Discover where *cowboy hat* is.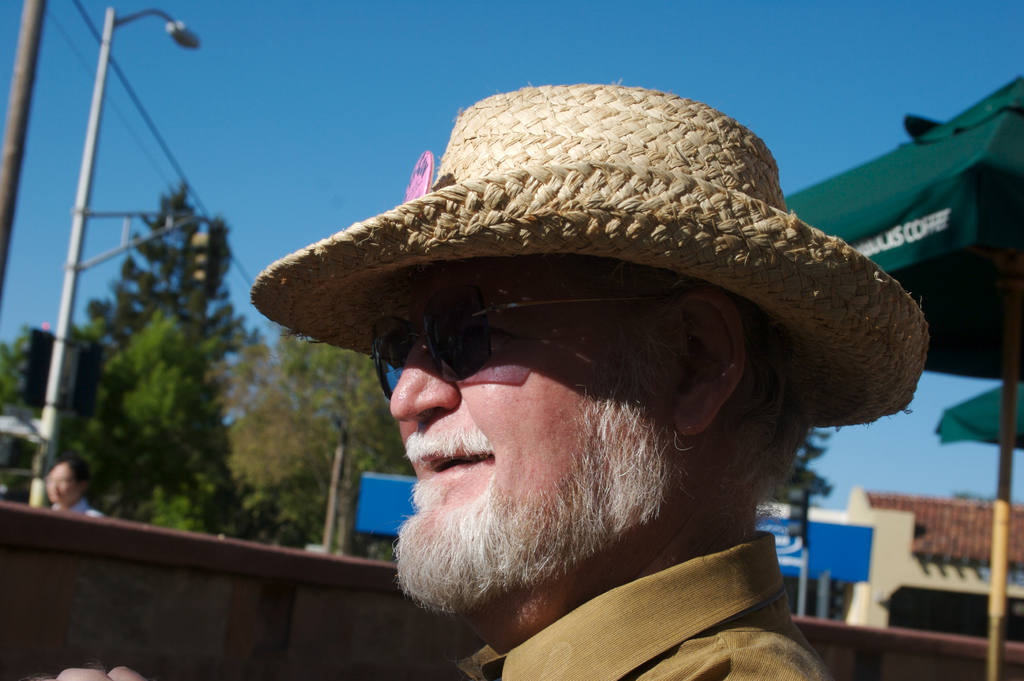
Discovered at (x1=285, y1=107, x2=852, y2=485).
